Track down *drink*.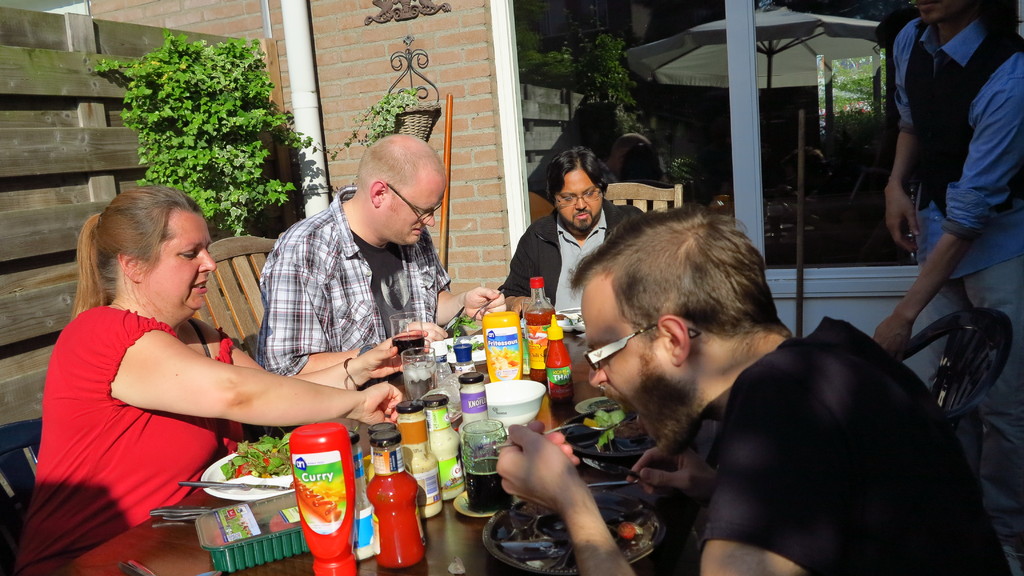
Tracked to pyautogui.locateOnScreen(404, 360, 437, 404).
